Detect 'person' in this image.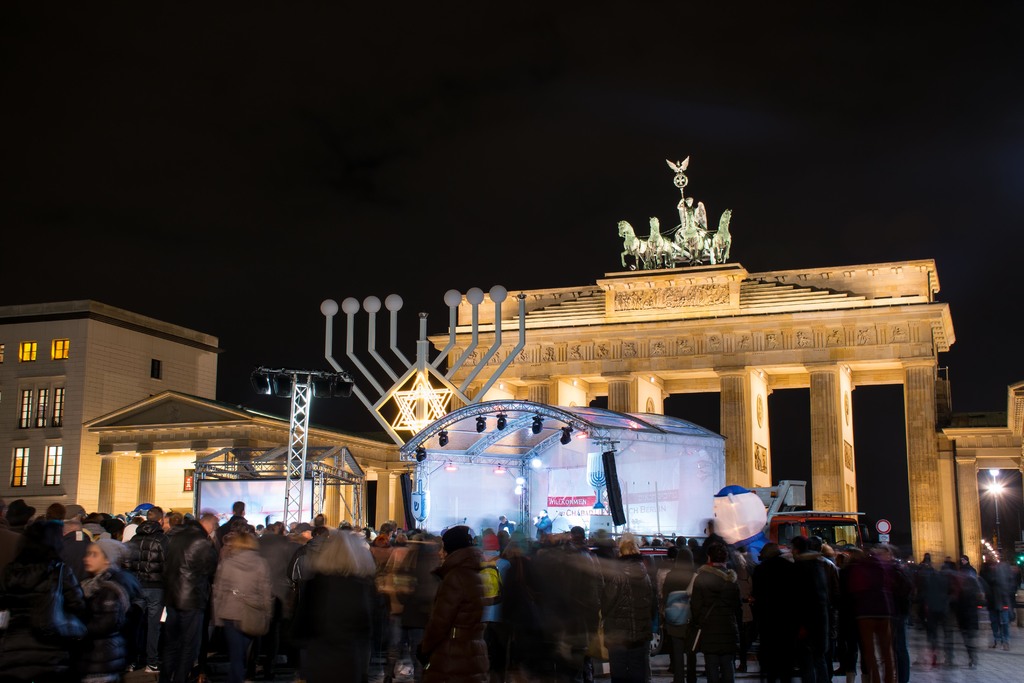
Detection: (x1=600, y1=529, x2=657, y2=682).
